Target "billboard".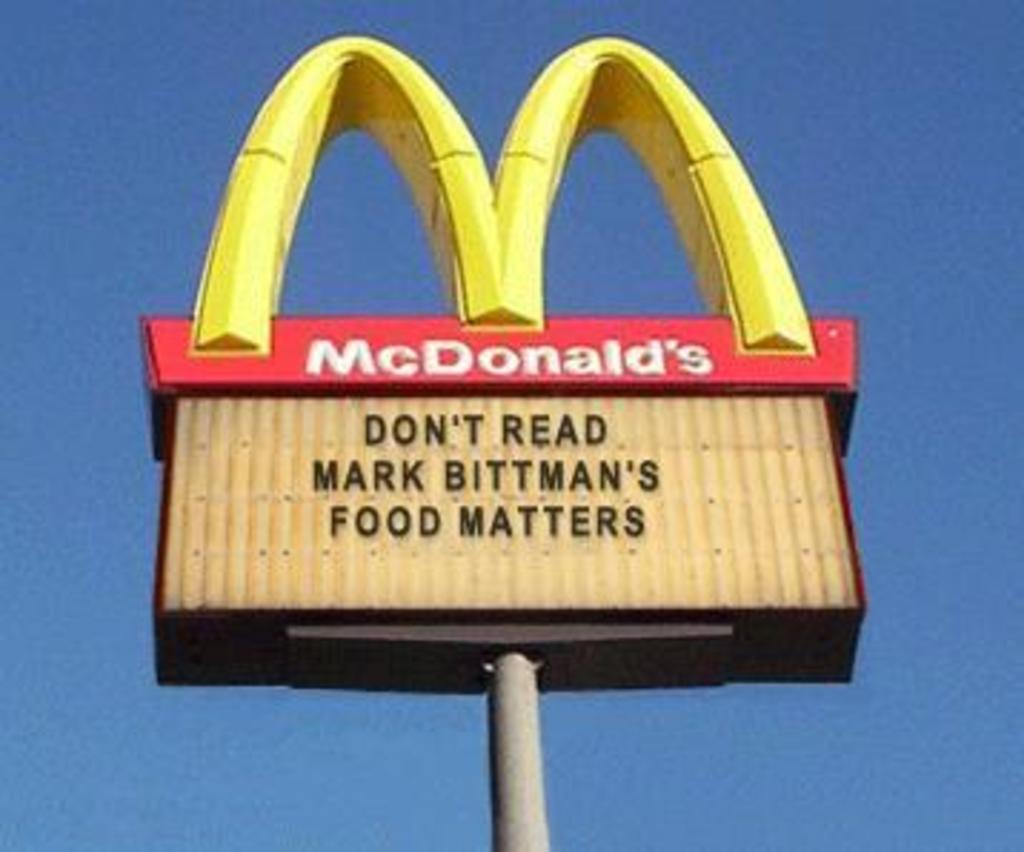
Target region: bbox=[143, 309, 861, 700].
